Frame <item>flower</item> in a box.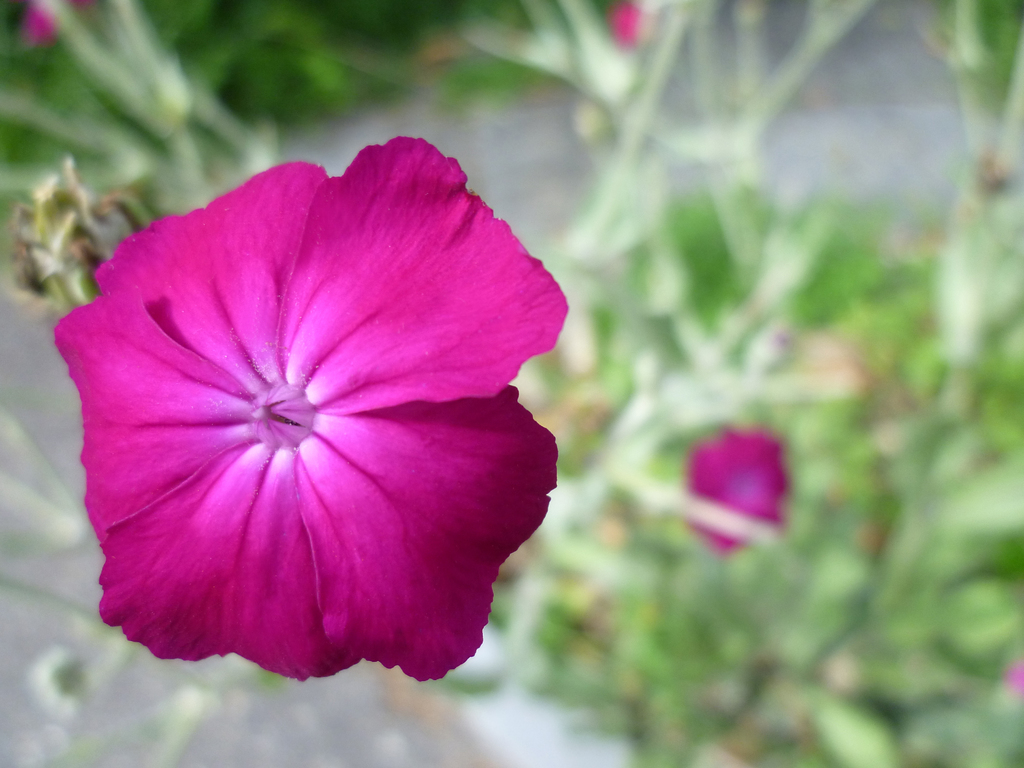
rect(611, 2, 656, 47).
